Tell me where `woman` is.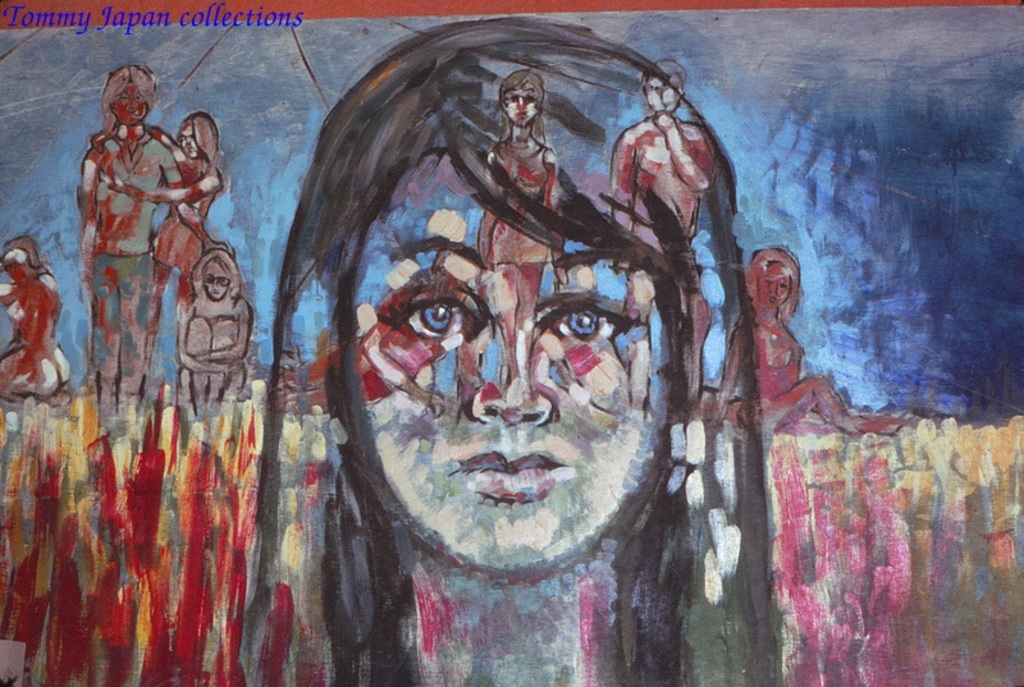
`woman` is at rect(475, 64, 571, 386).
